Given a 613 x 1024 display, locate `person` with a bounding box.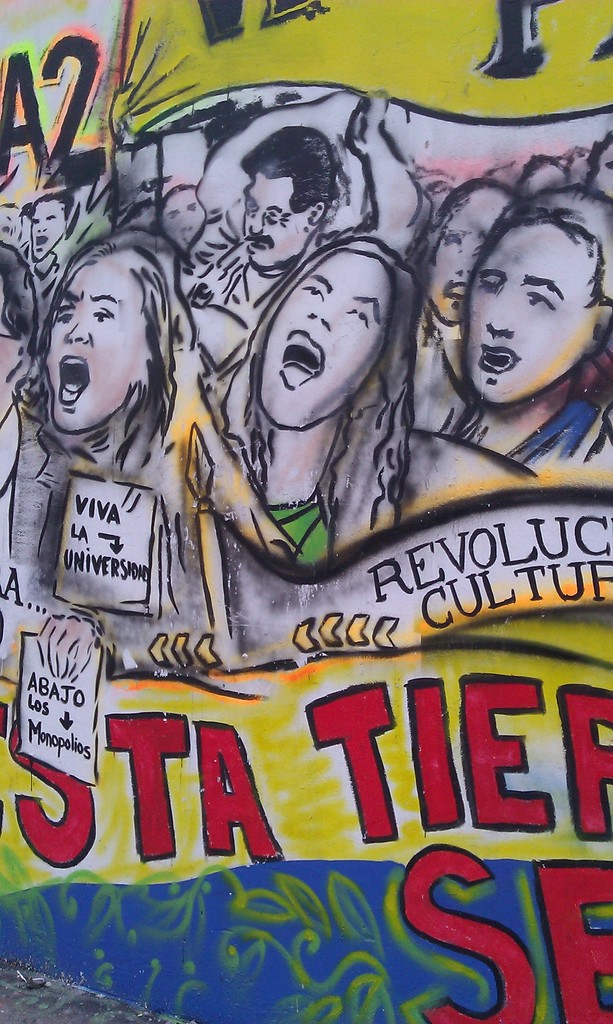
Located: box(179, 95, 426, 330).
